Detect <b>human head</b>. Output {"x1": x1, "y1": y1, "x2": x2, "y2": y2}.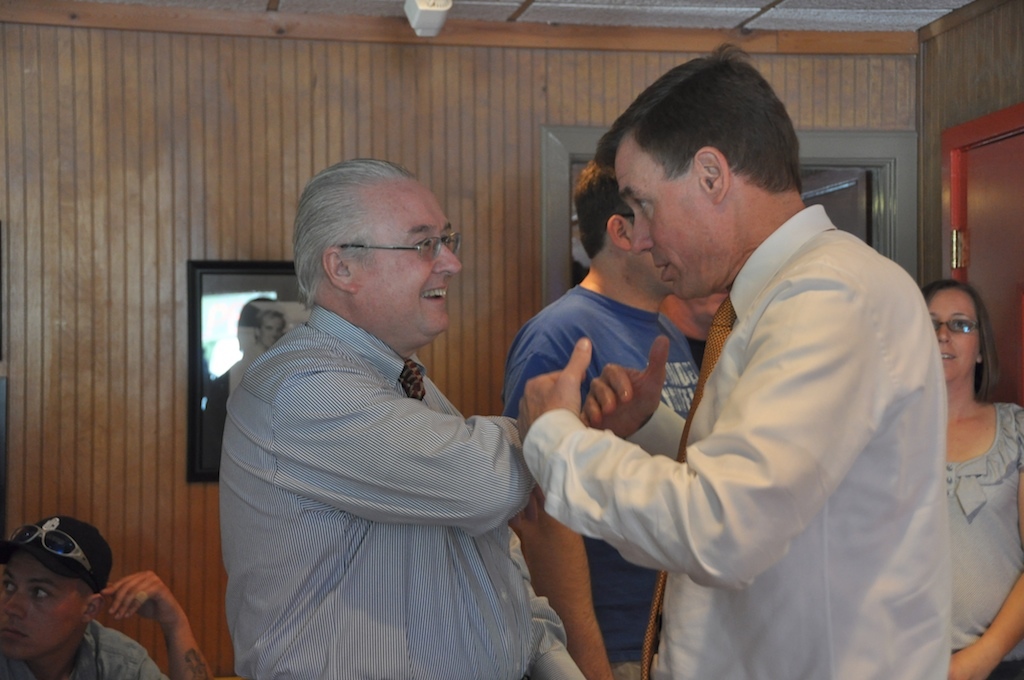
{"x1": 594, "y1": 42, "x2": 807, "y2": 303}.
